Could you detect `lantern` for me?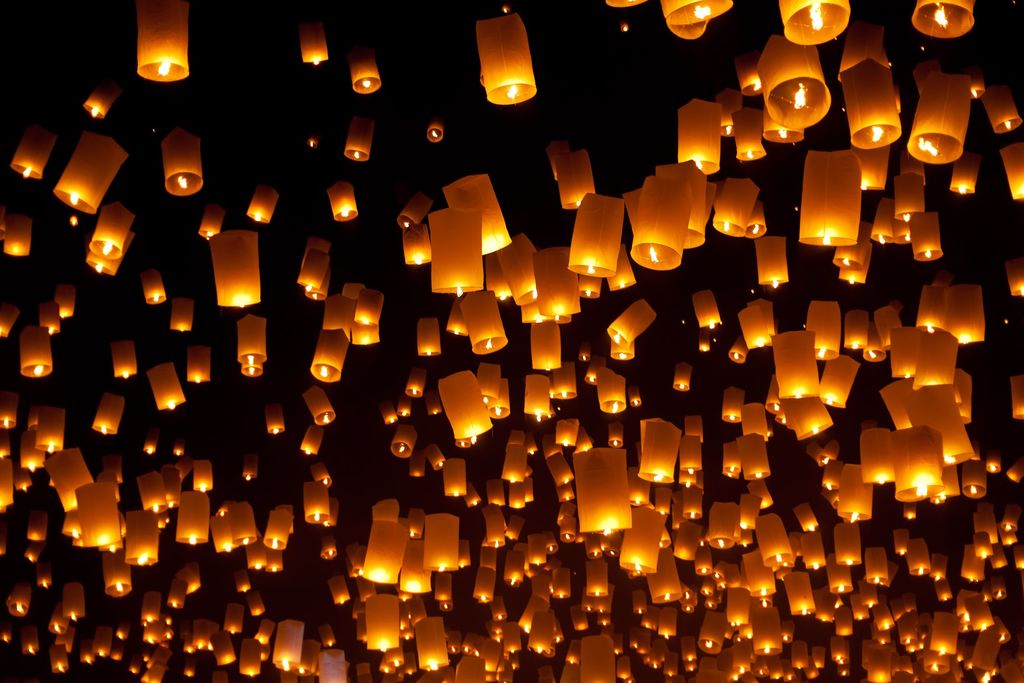
Detection result: bbox=(140, 273, 166, 302).
